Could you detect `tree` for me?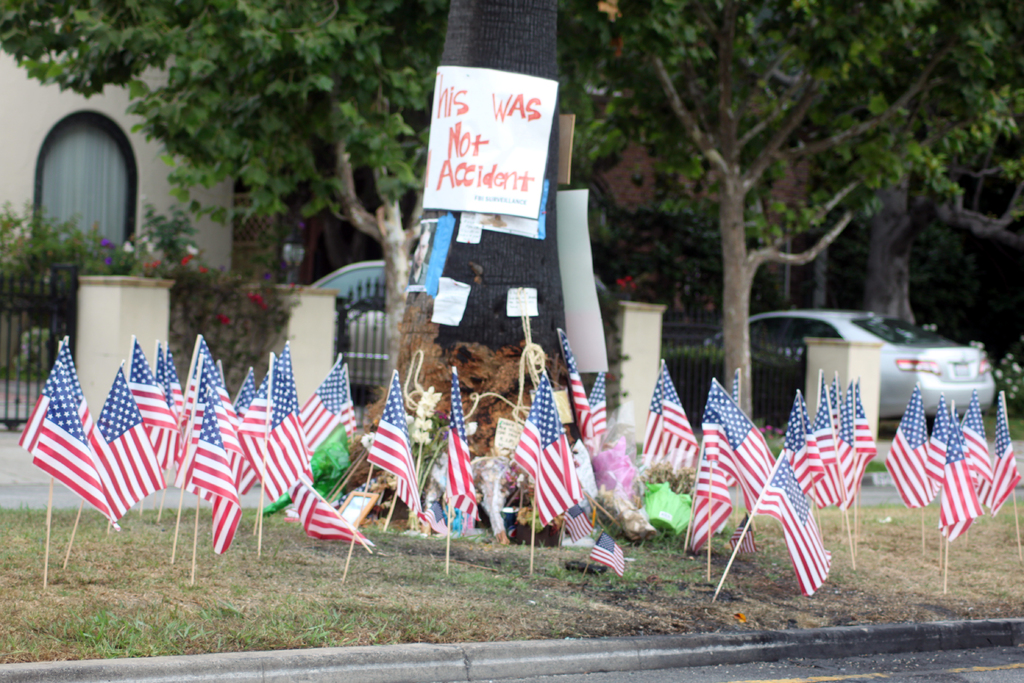
Detection result: box(607, 3, 1020, 424).
